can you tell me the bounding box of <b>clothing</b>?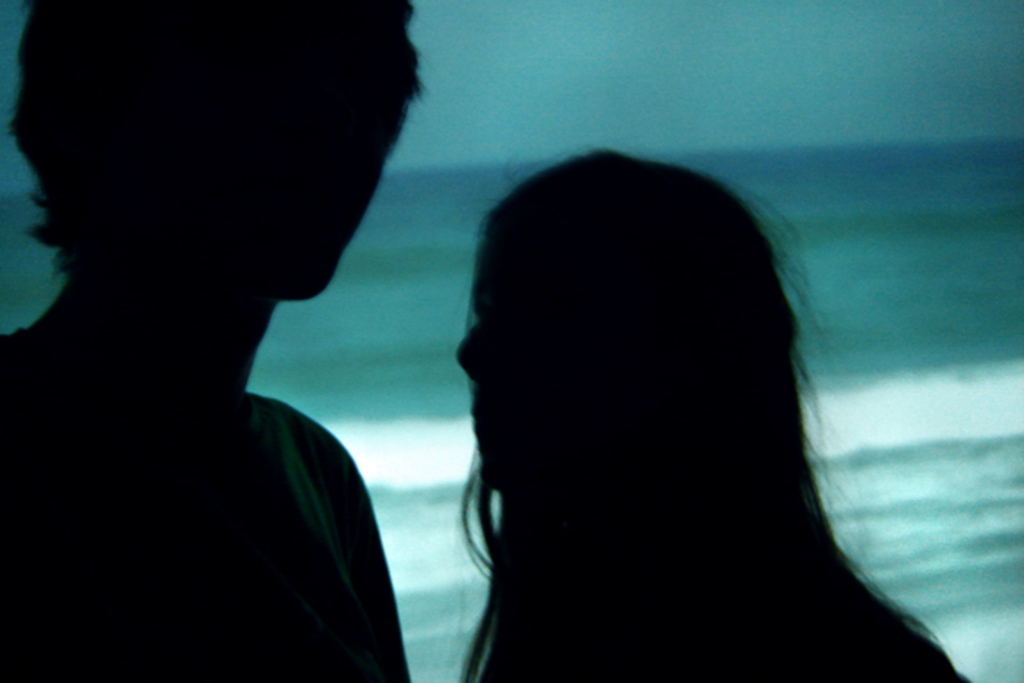
pyautogui.locateOnScreen(1, 388, 392, 664).
